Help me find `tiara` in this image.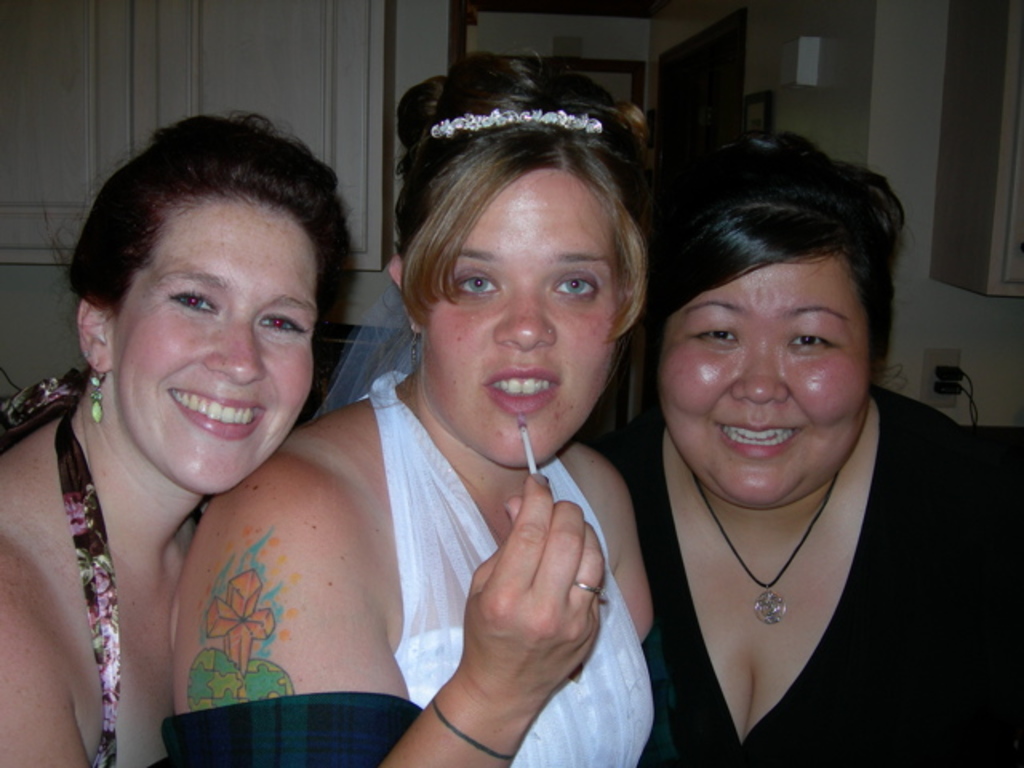
Found it: {"x1": 432, "y1": 107, "x2": 603, "y2": 136}.
